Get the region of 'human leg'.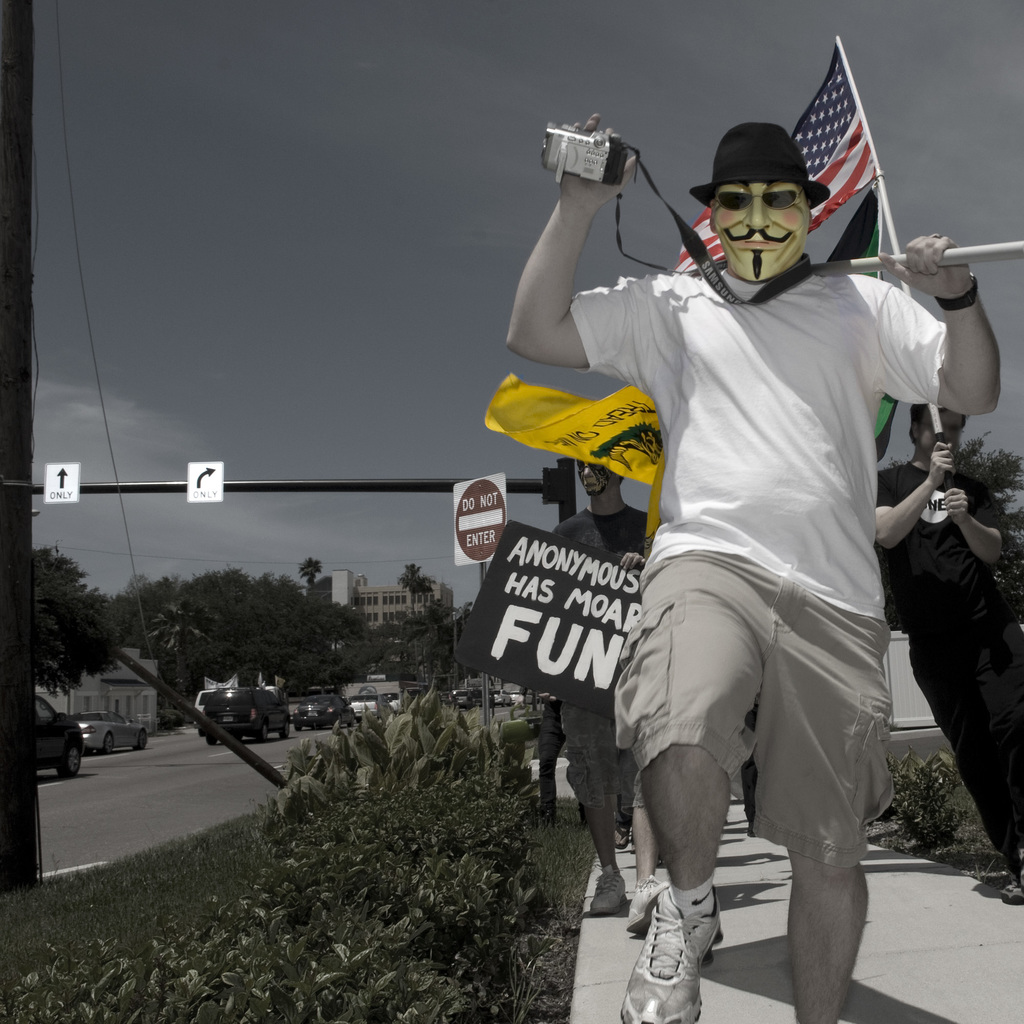
locate(972, 607, 1019, 742).
